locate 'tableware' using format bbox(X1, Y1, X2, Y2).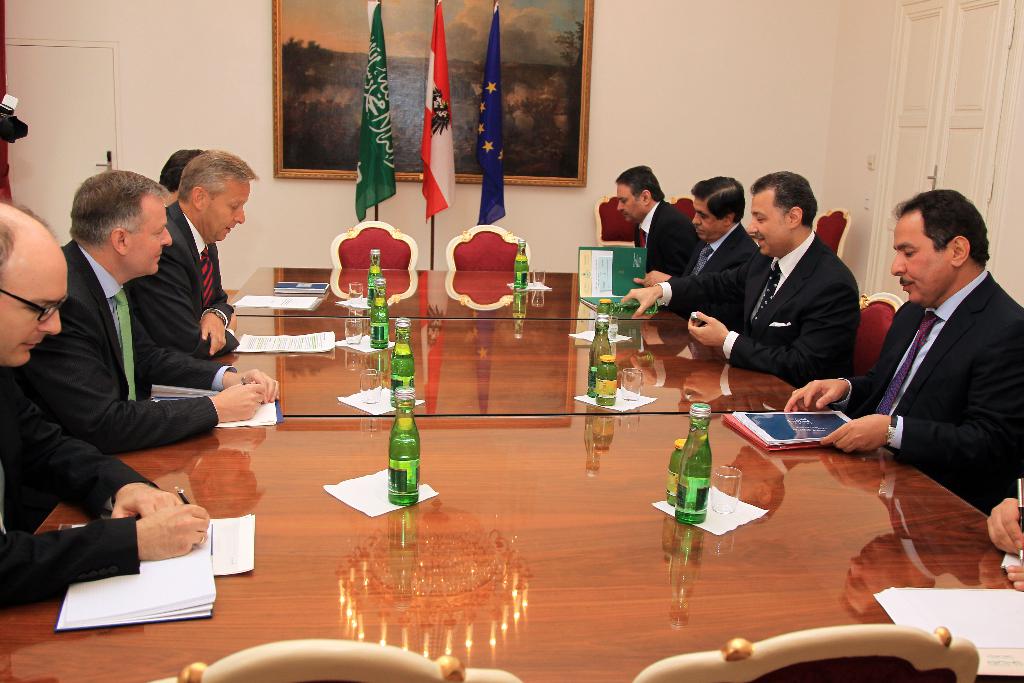
bbox(348, 318, 359, 350).
